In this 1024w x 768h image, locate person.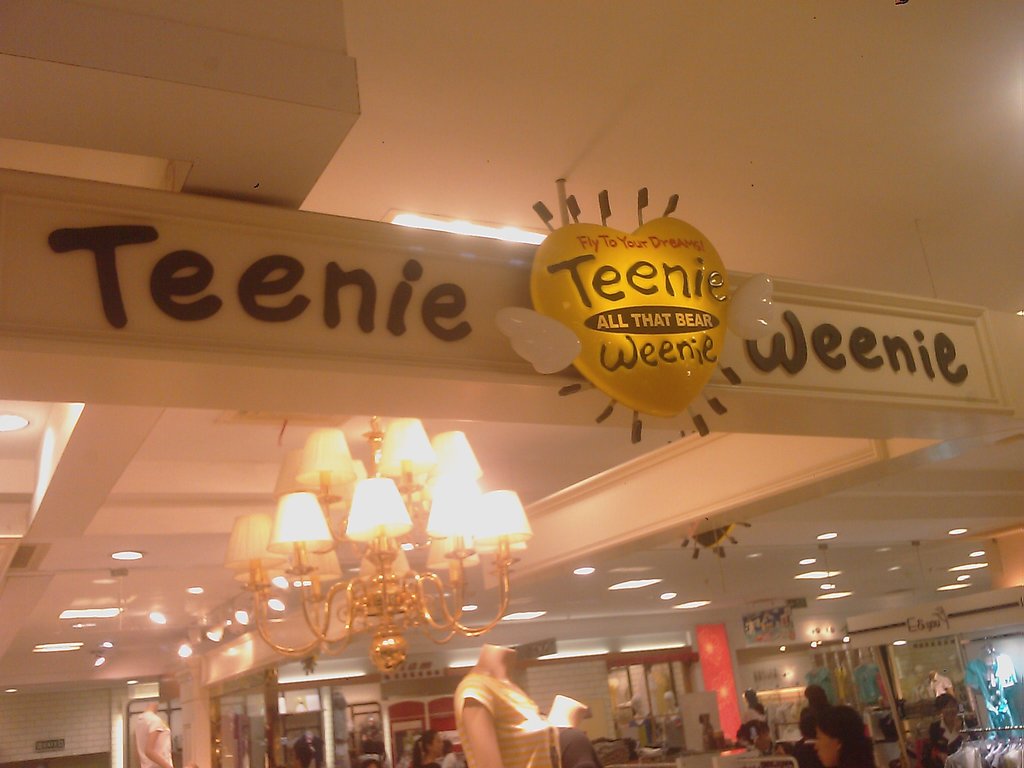
Bounding box: BBox(927, 694, 980, 765).
